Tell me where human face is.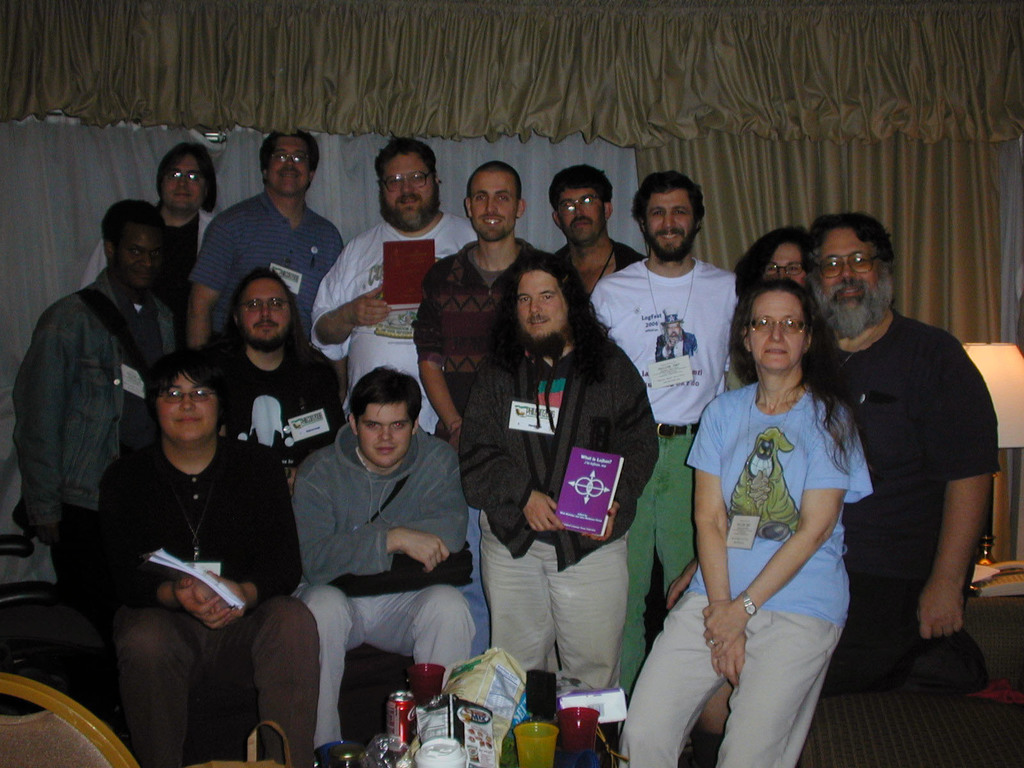
human face is at [x1=156, y1=370, x2=221, y2=438].
